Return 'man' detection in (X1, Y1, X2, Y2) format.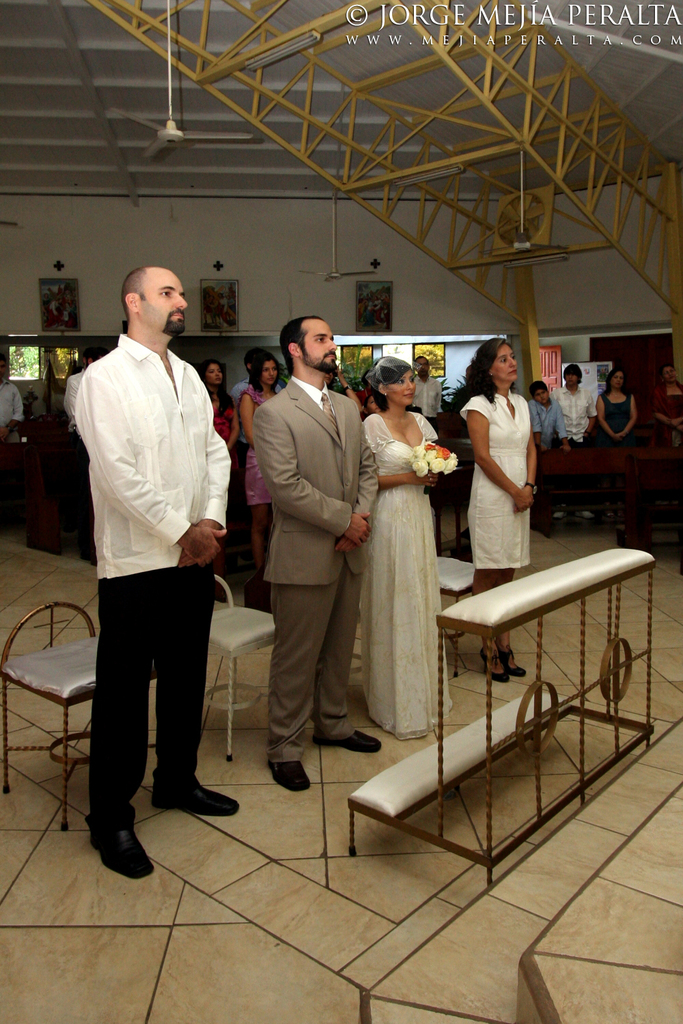
(66, 347, 99, 559).
